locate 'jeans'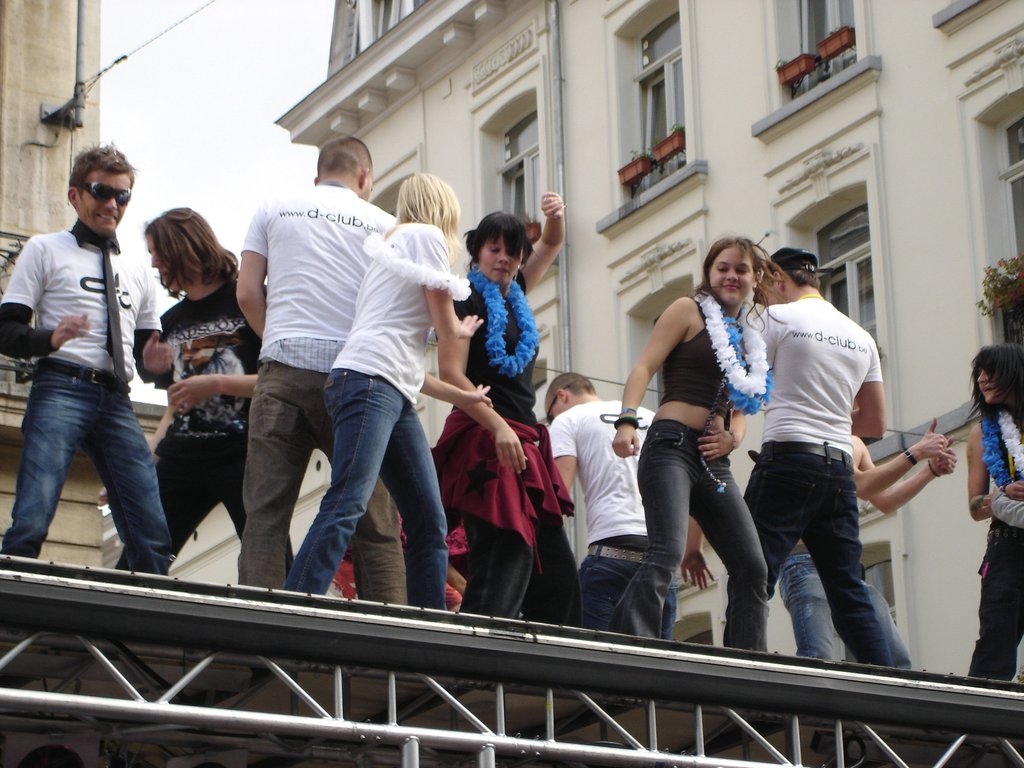
Rect(575, 556, 675, 639)
